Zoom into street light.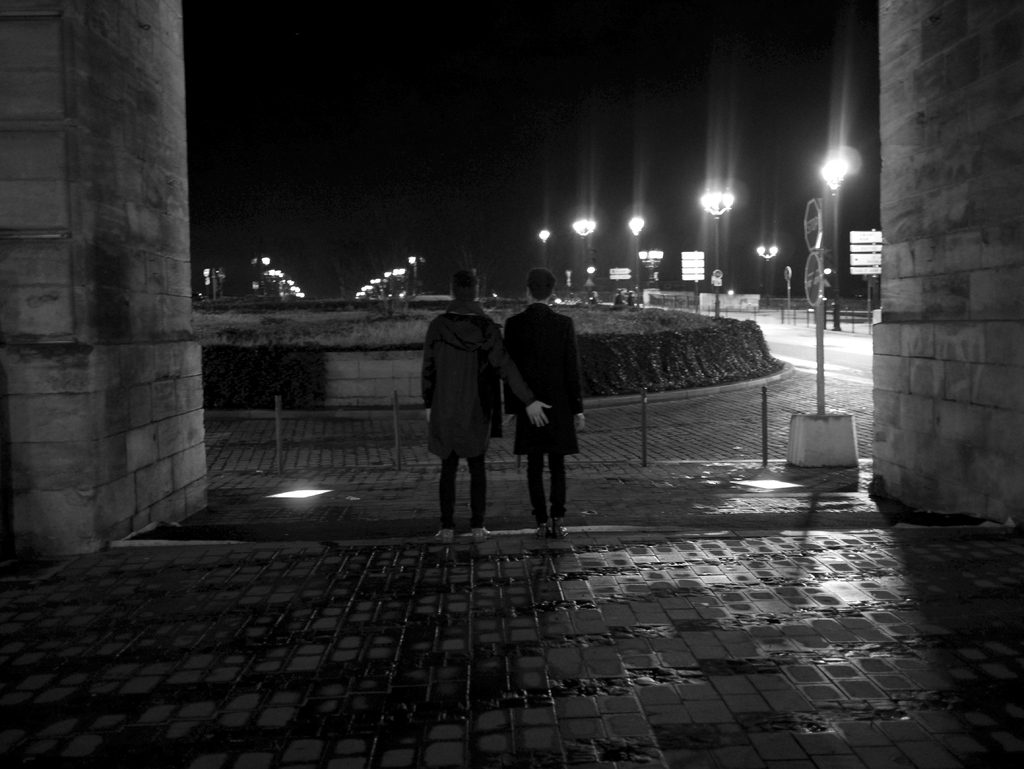
Zoom target: <bbox>534, 224, 557, 306</bbox>.
